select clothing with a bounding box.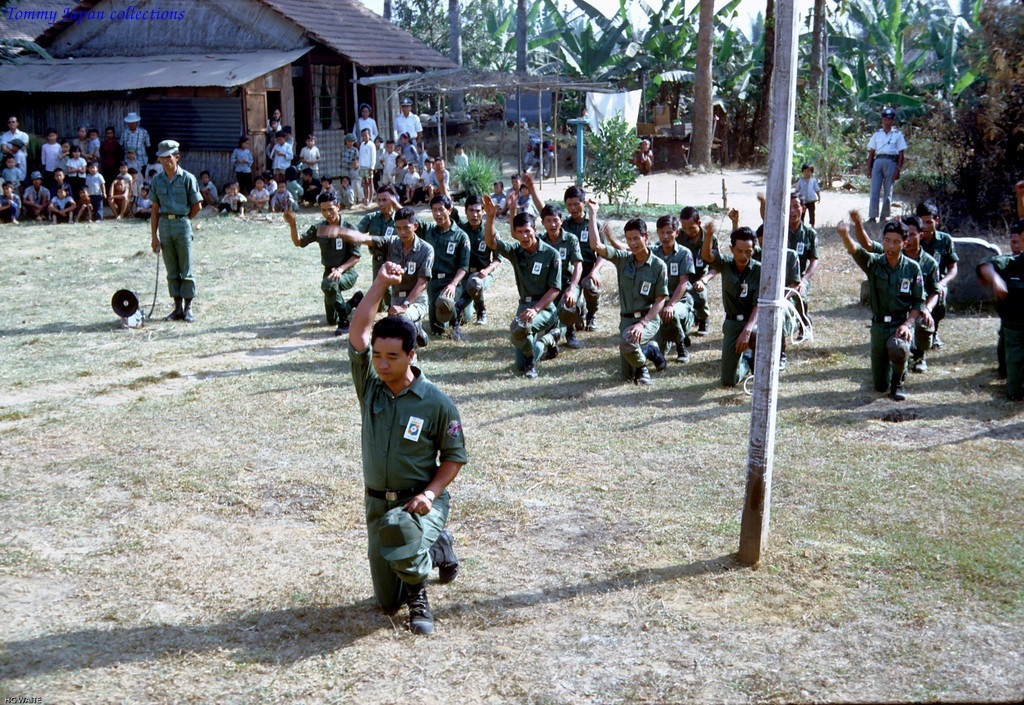
799, 172, 823, 214.
